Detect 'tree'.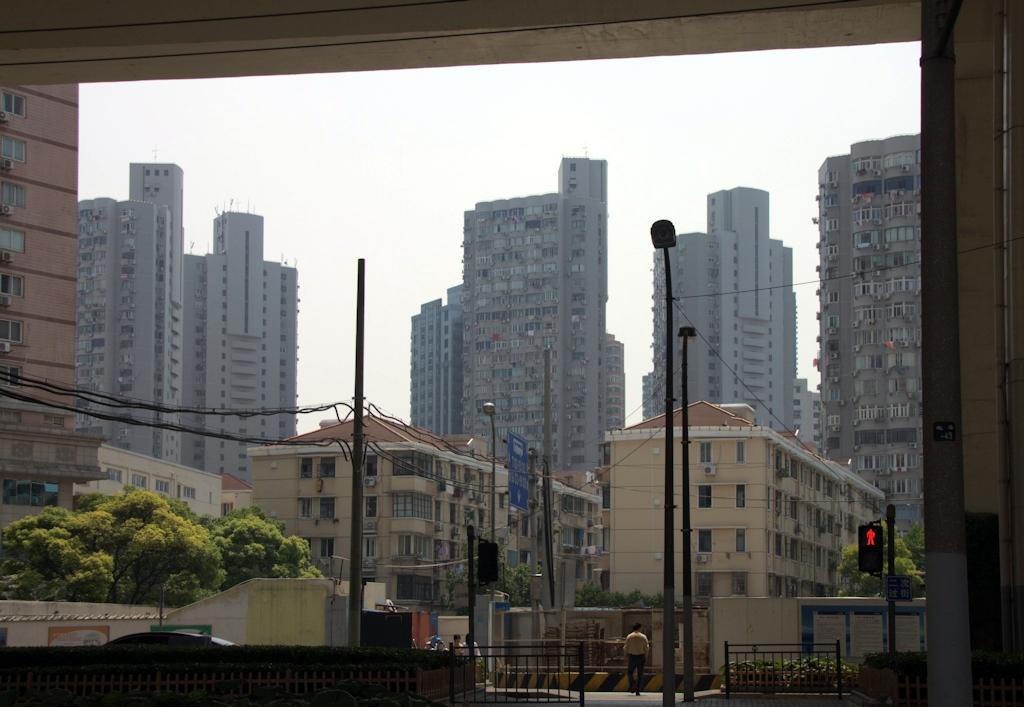
Detected at 442:554:545:611.
